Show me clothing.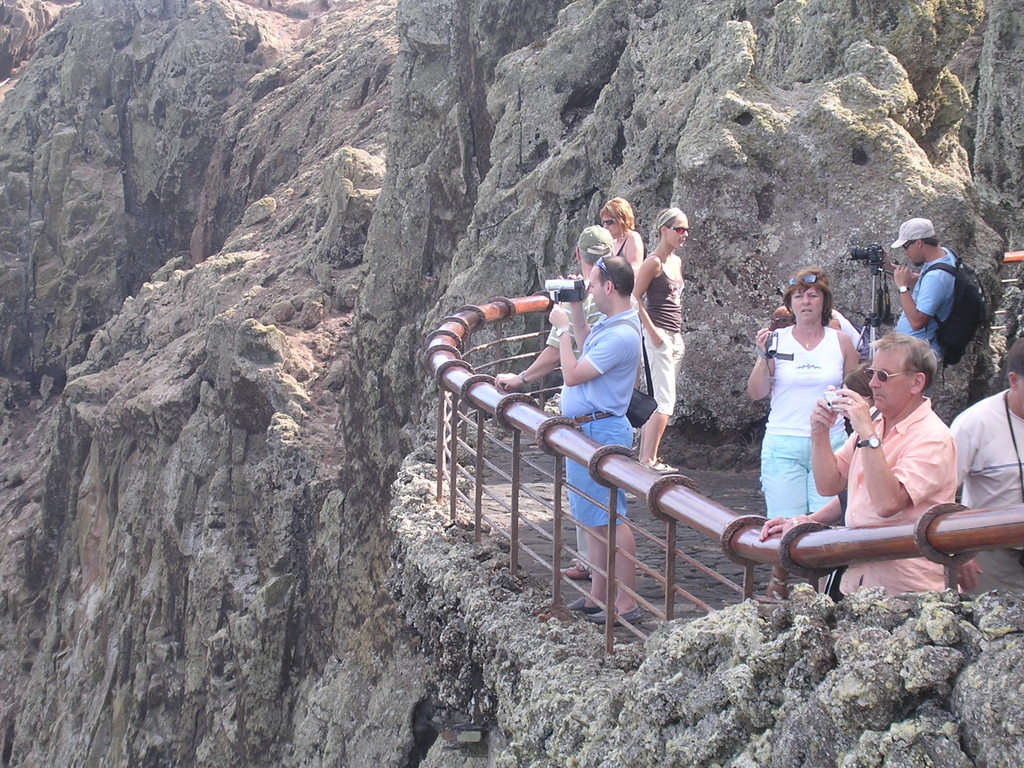
clothing is here: l=562, t=303, r=644, b=525.
